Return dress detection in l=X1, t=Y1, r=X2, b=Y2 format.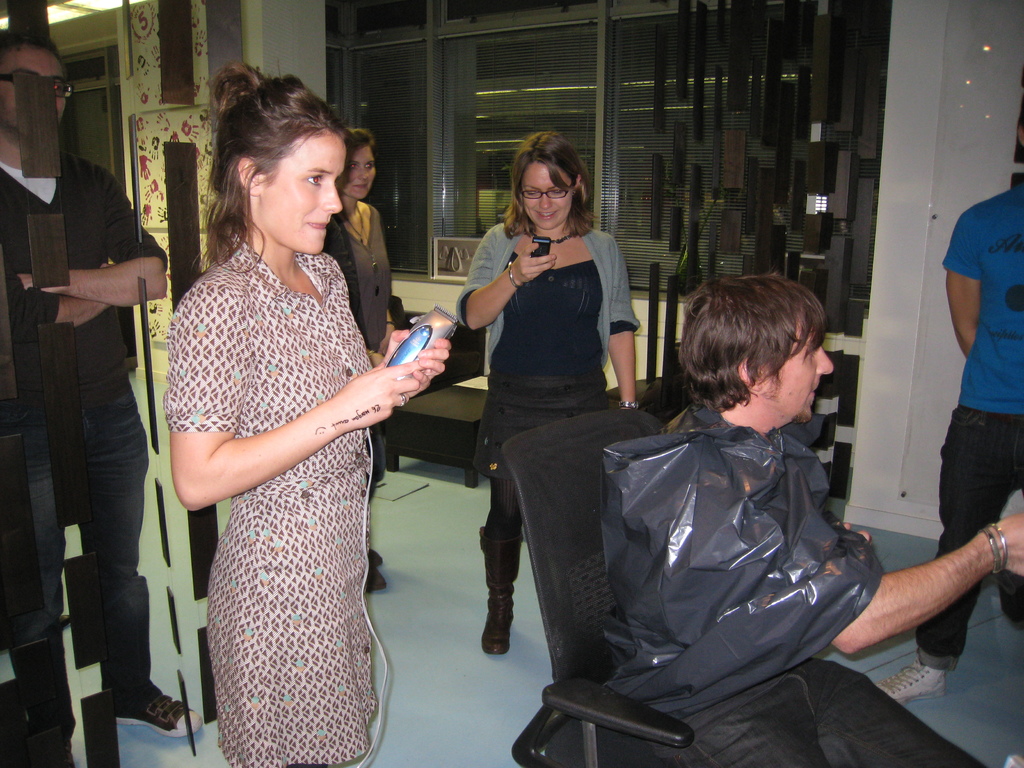
l=165, t=230, r=382, b=767.
